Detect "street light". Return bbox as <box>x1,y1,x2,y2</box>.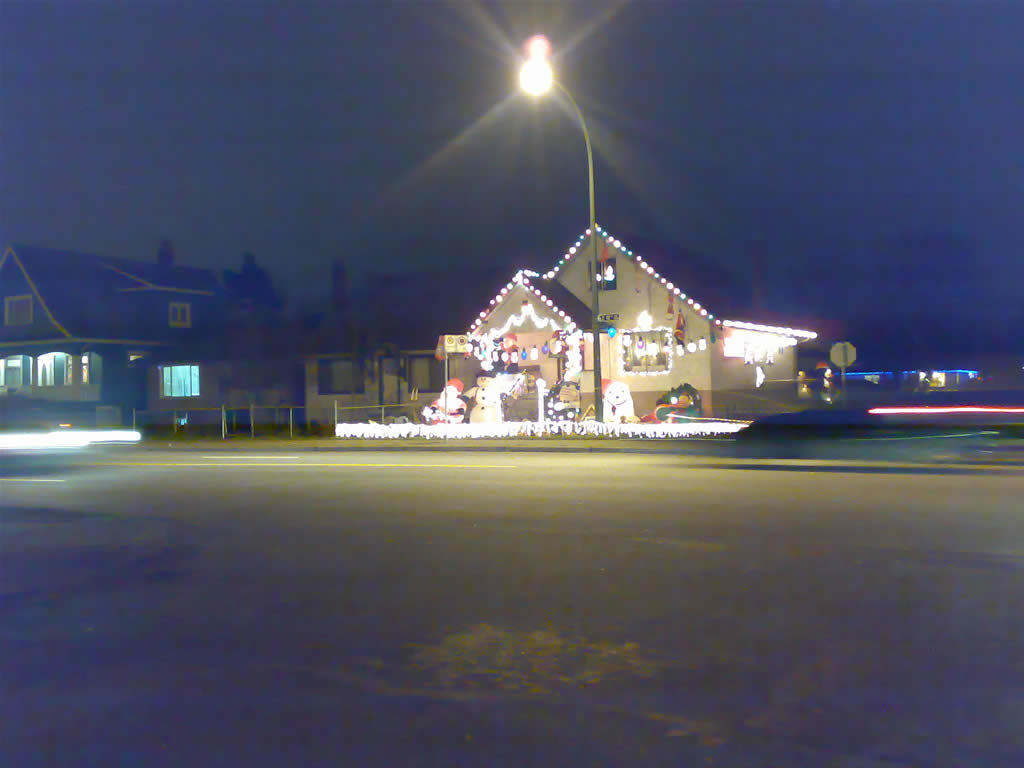
<box>514,52,600,427</box>.
